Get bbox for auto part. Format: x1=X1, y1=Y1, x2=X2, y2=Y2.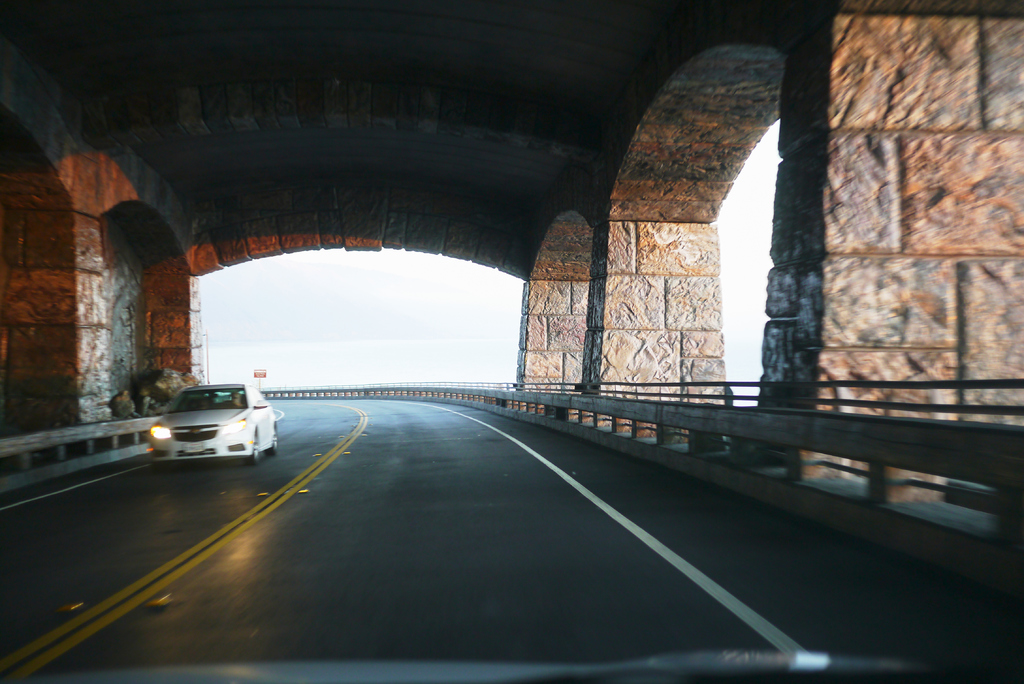
x1=152, y1=426, x2=173, y2=439.
